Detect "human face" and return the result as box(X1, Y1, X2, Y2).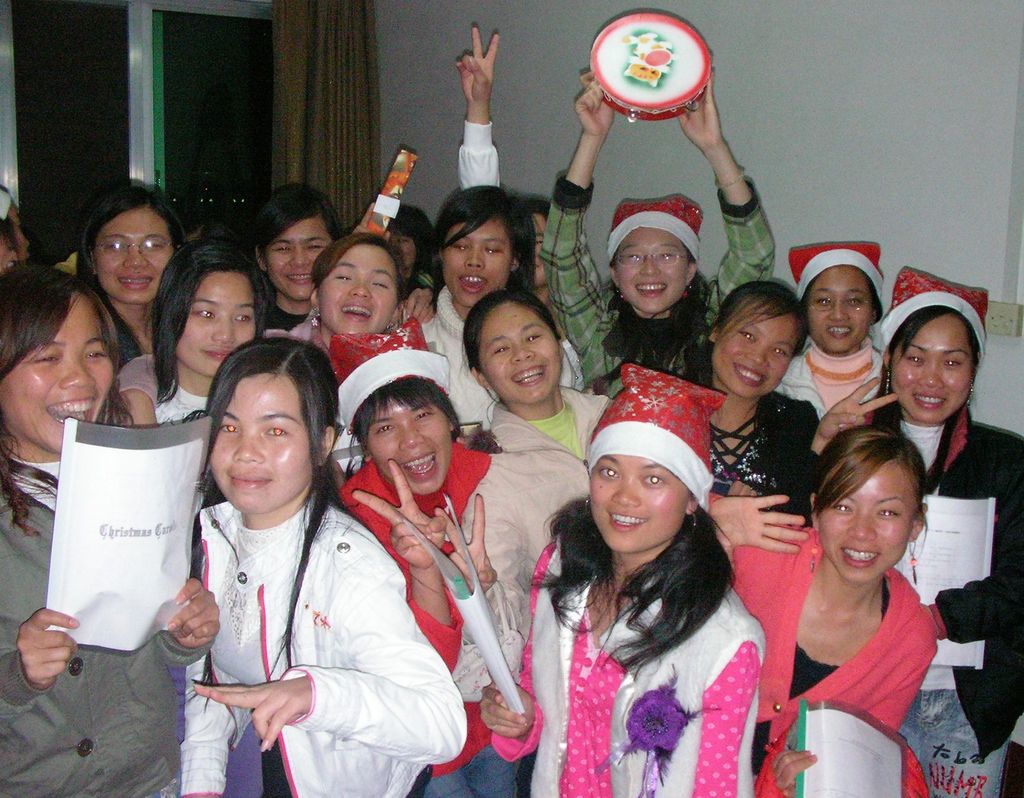
box(366, 395, 452, 501).
